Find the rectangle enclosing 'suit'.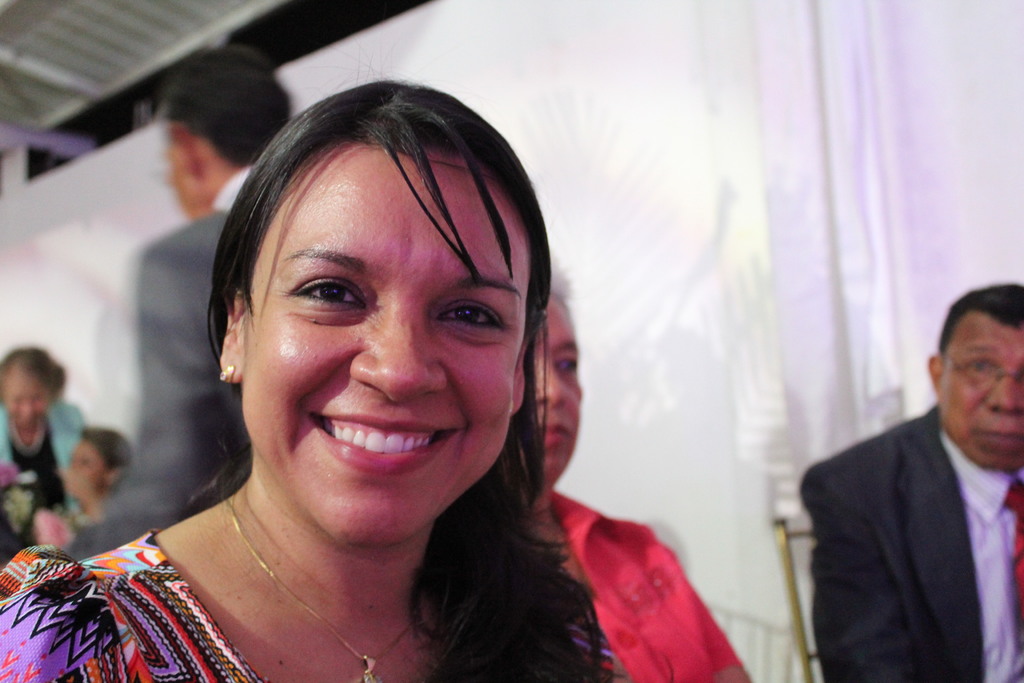
BBox(824, 343, 1023, 633).
